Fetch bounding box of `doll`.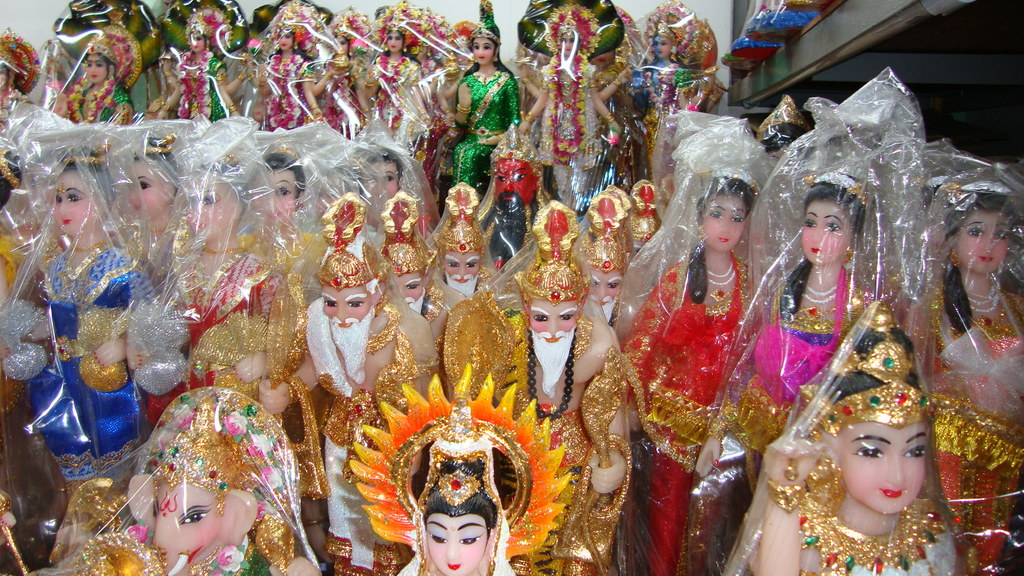
Bbox: (left=144, top=0, right=246, bottom=118).
